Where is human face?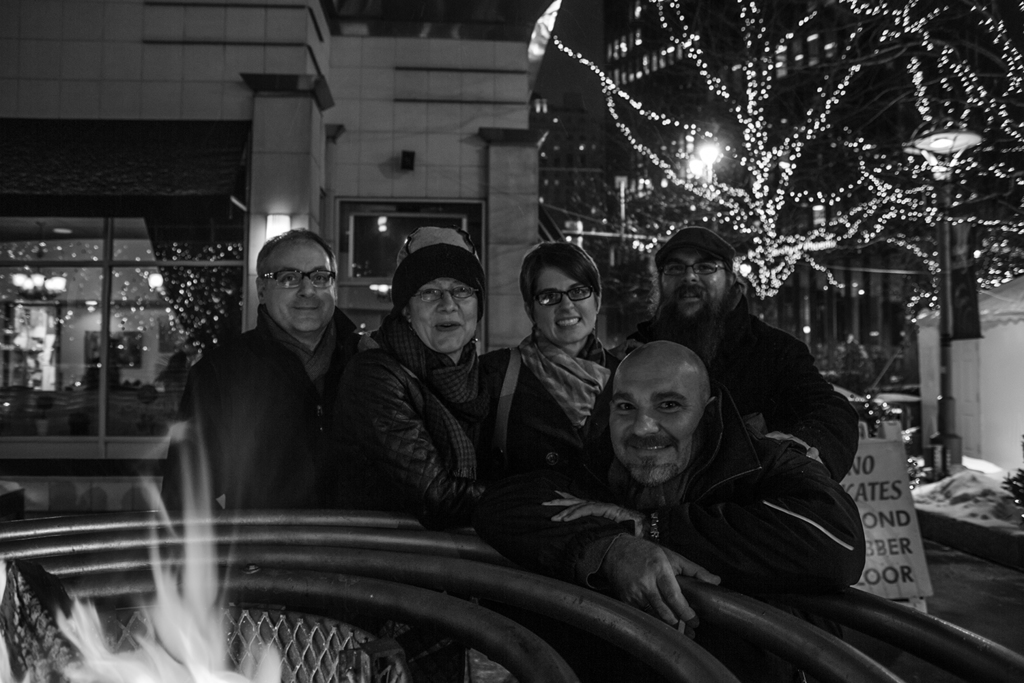
(x1=659, y1=247, x2=732, y2=316).
